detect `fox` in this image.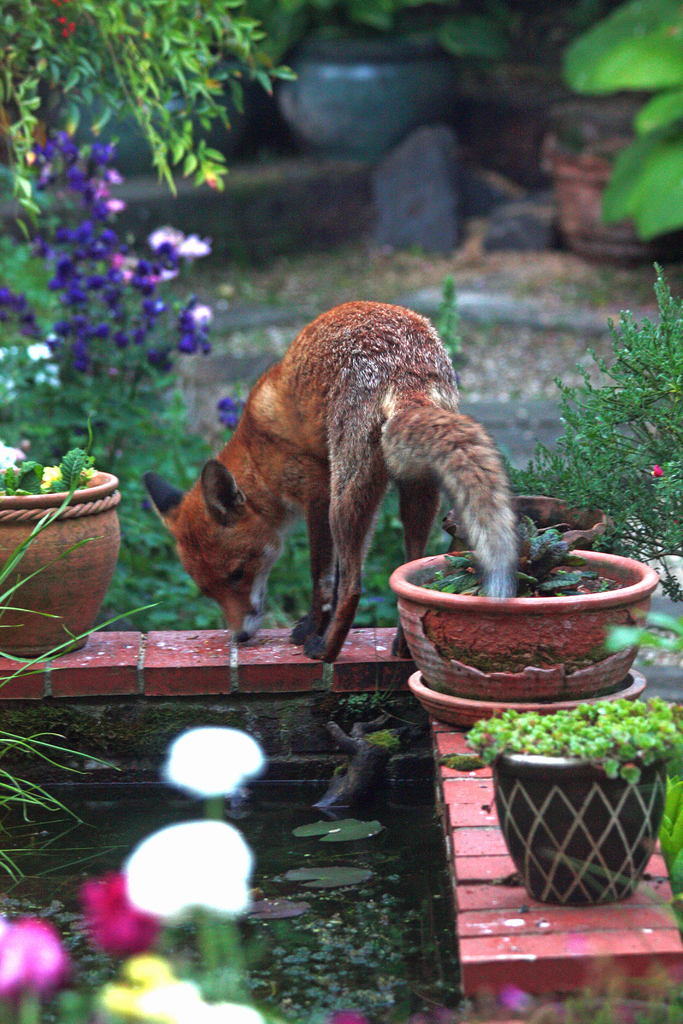
Detection: l=139, t=299, r=526, b=664.
